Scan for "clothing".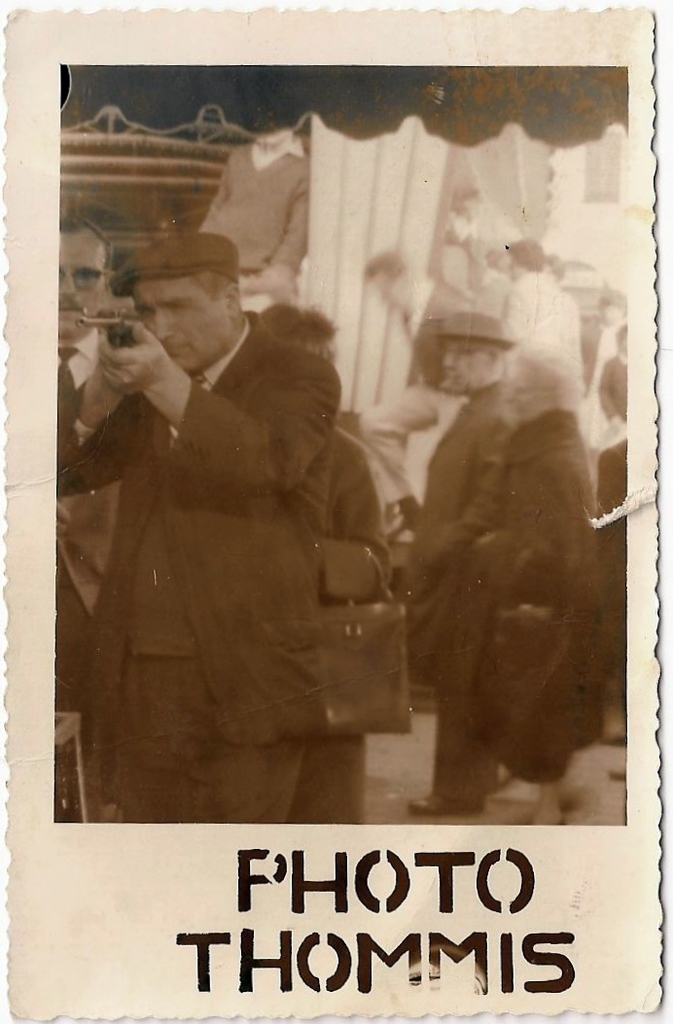
Scan result: [284,426,389,825].
